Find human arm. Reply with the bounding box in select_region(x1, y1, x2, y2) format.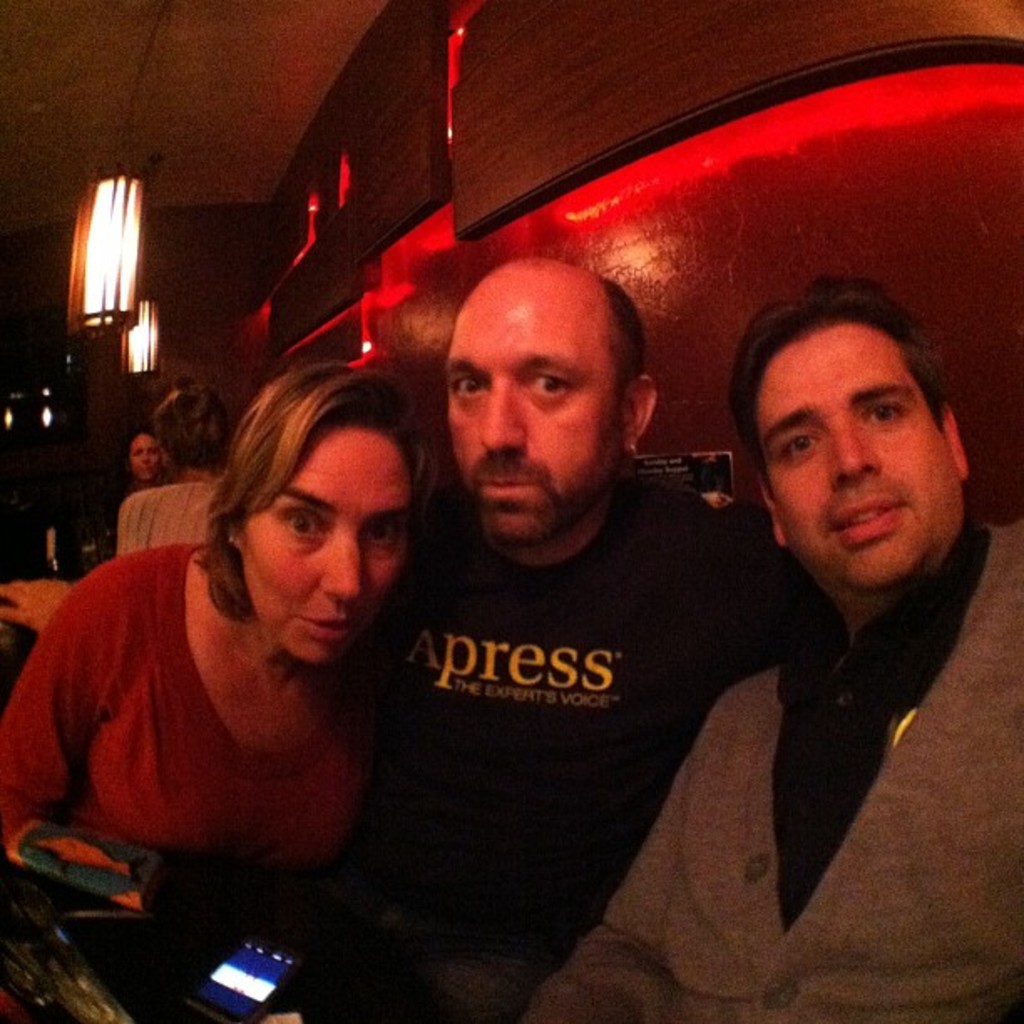
select_region(515, 643, 778, 1022).
